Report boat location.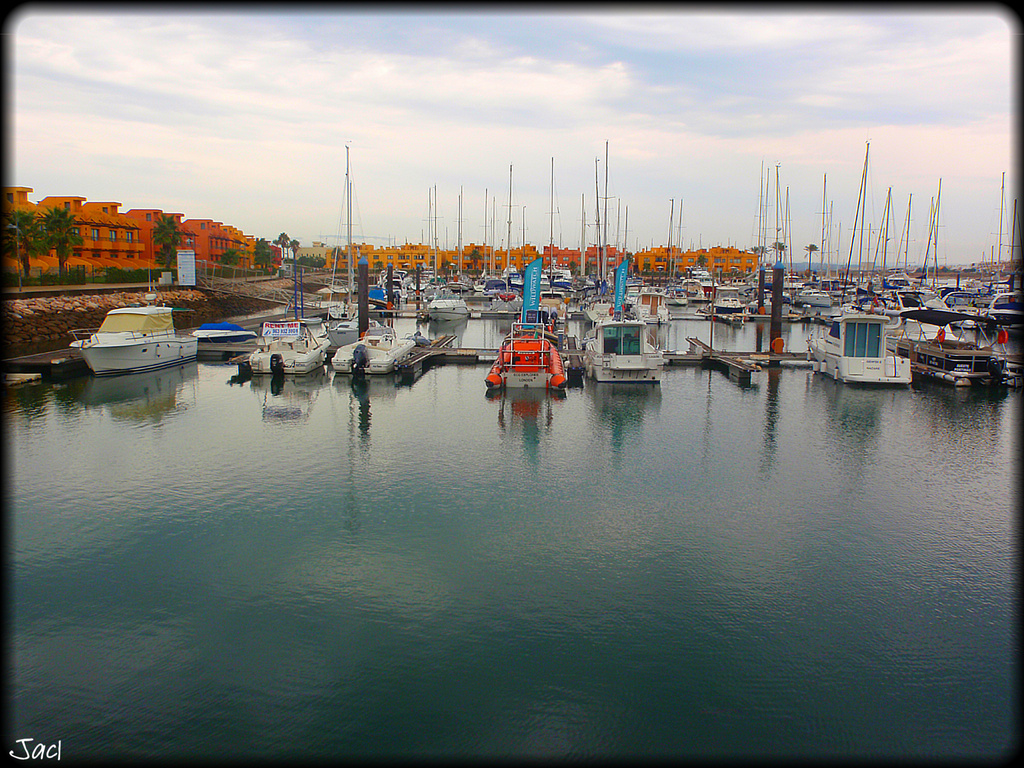
Report: (left=681, top=265, right=705, bottom=302).
